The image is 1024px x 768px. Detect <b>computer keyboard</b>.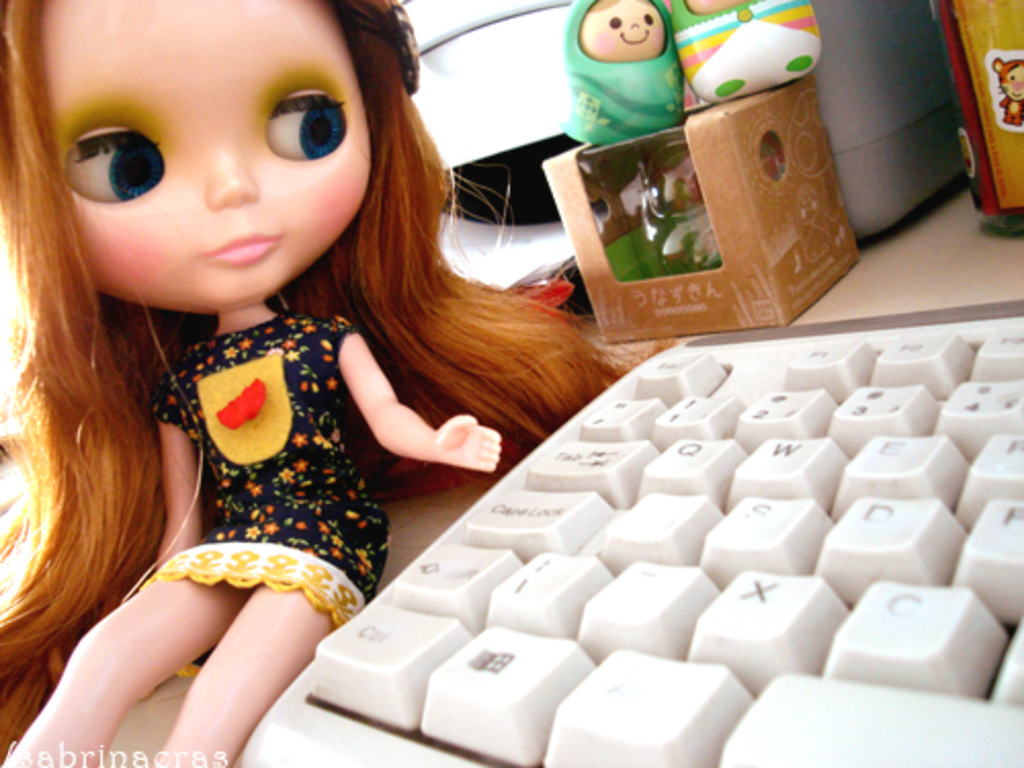
Detection: <bbox>229, 315, 1022, 766</bbox>.
